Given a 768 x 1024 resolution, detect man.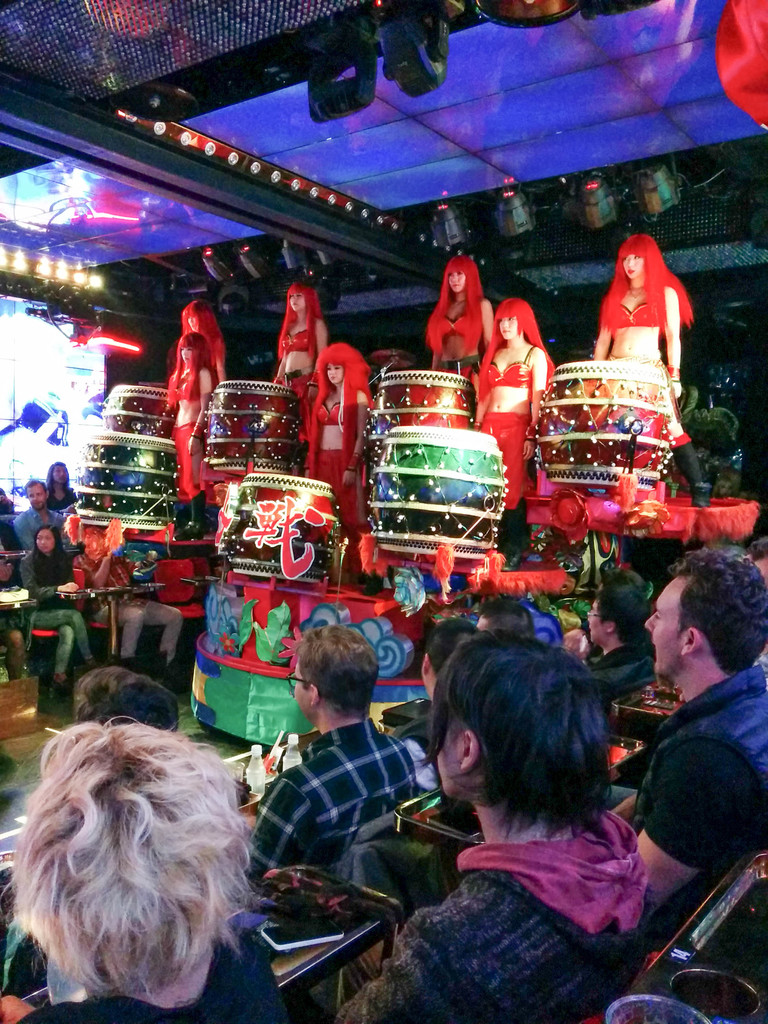
crop(620, 561, 764, 971).
